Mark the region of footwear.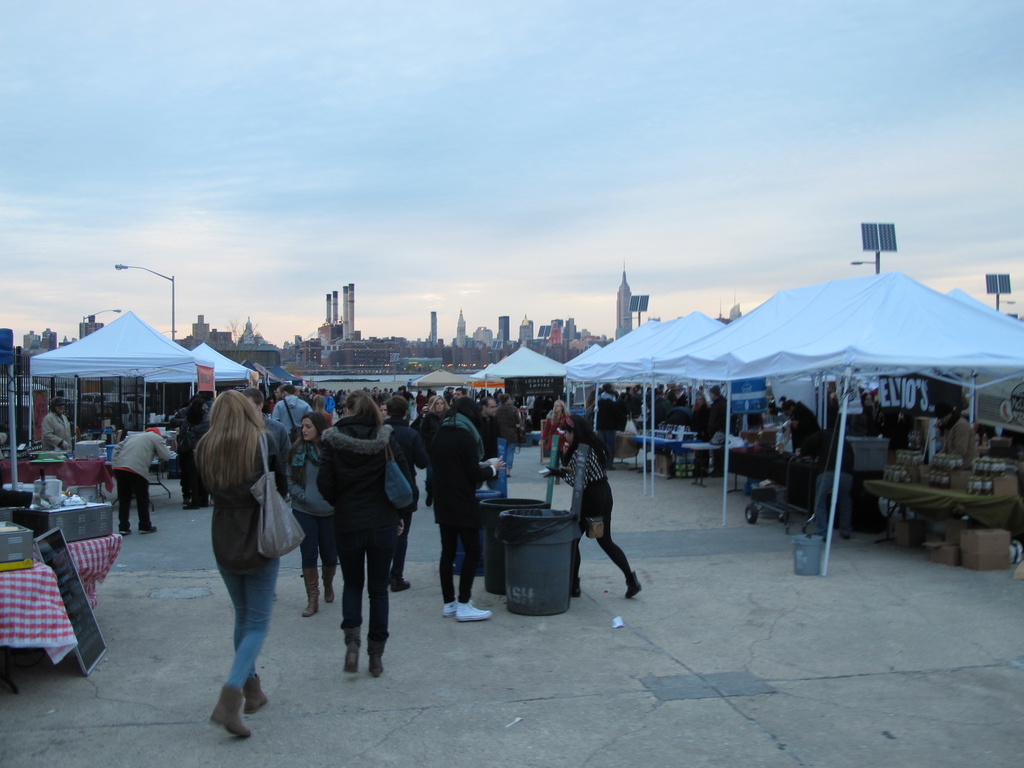
Region: region(244, 671, 271, 715).
